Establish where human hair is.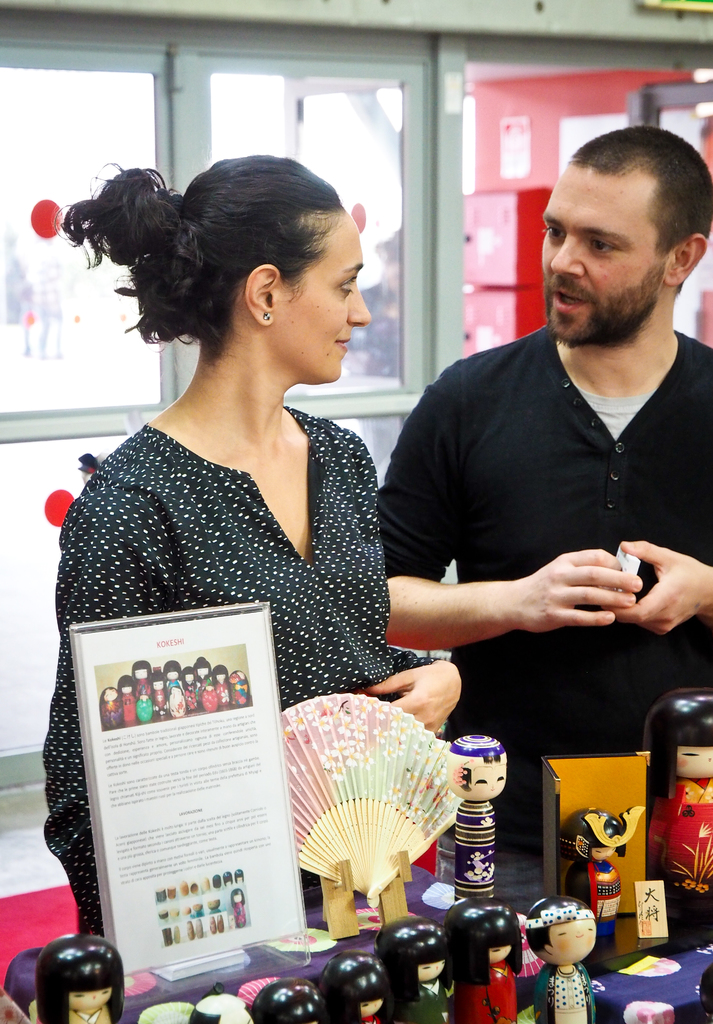
Established at box(152, 673, 164, 684).
